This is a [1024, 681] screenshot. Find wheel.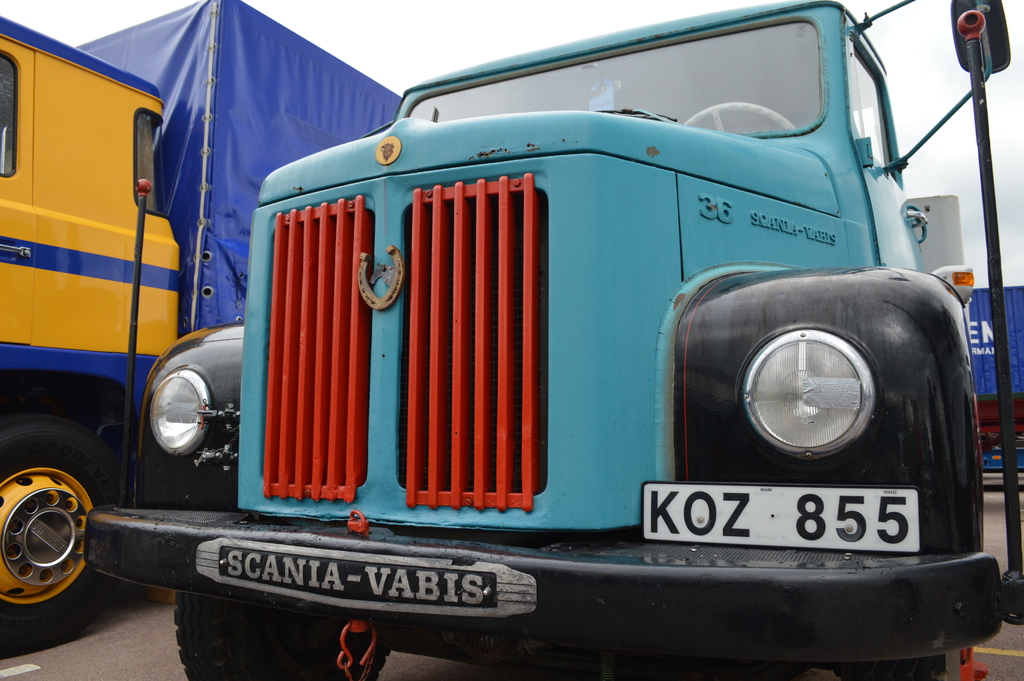
Bounding box: (x1=0, y1=412, x2=131, y2=660).
